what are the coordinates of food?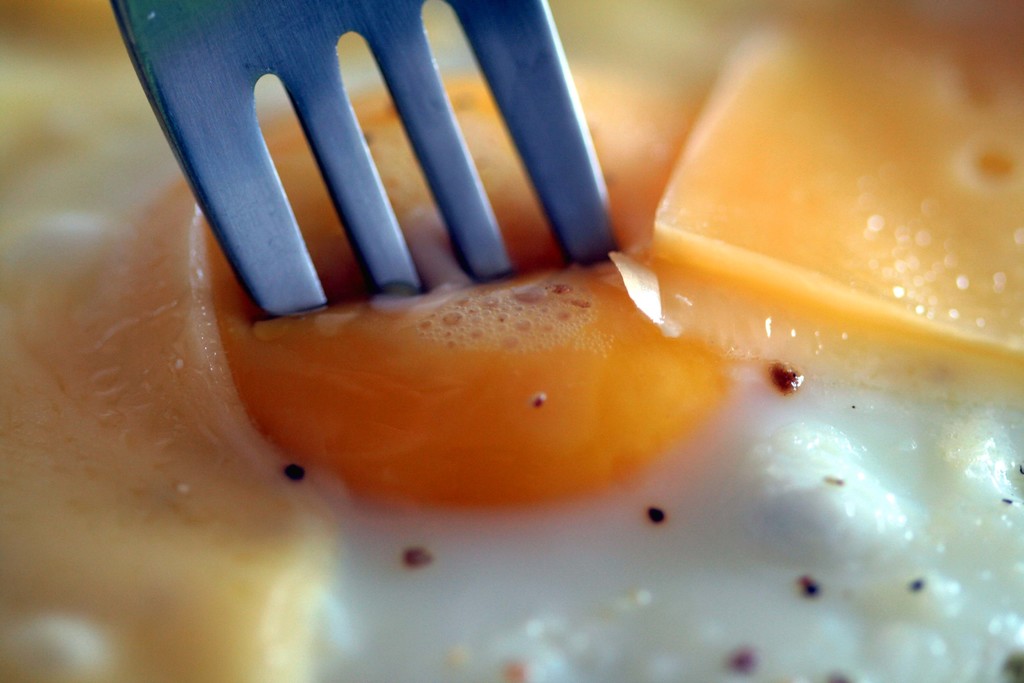
79, 24, 943, 623.
